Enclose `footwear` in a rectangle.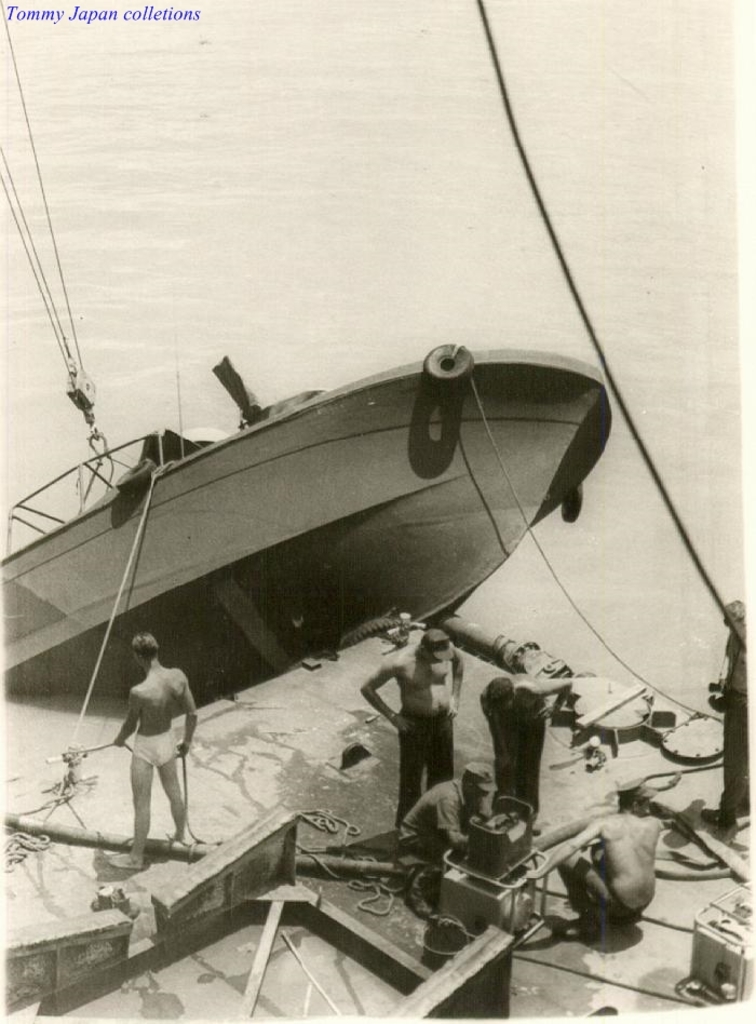
bbox=[391, 825, 403, 841].
